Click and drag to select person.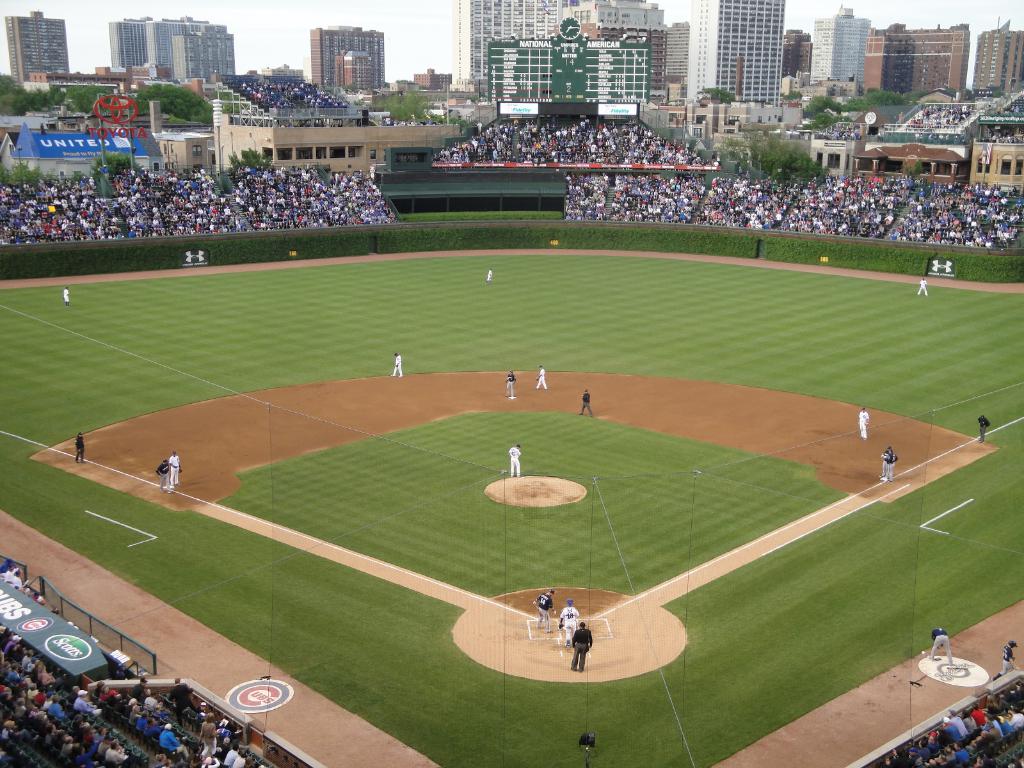
Selection: BBox(393, 355, 402, 378).
